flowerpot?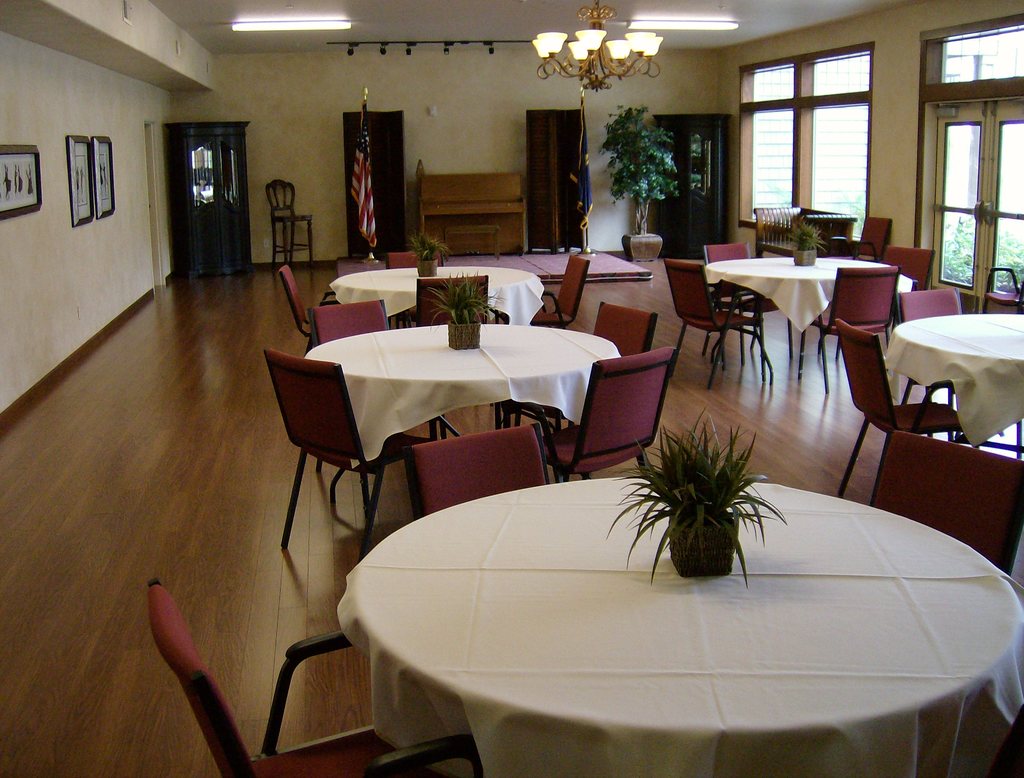
bbox=[668, 521, 740, 583]
